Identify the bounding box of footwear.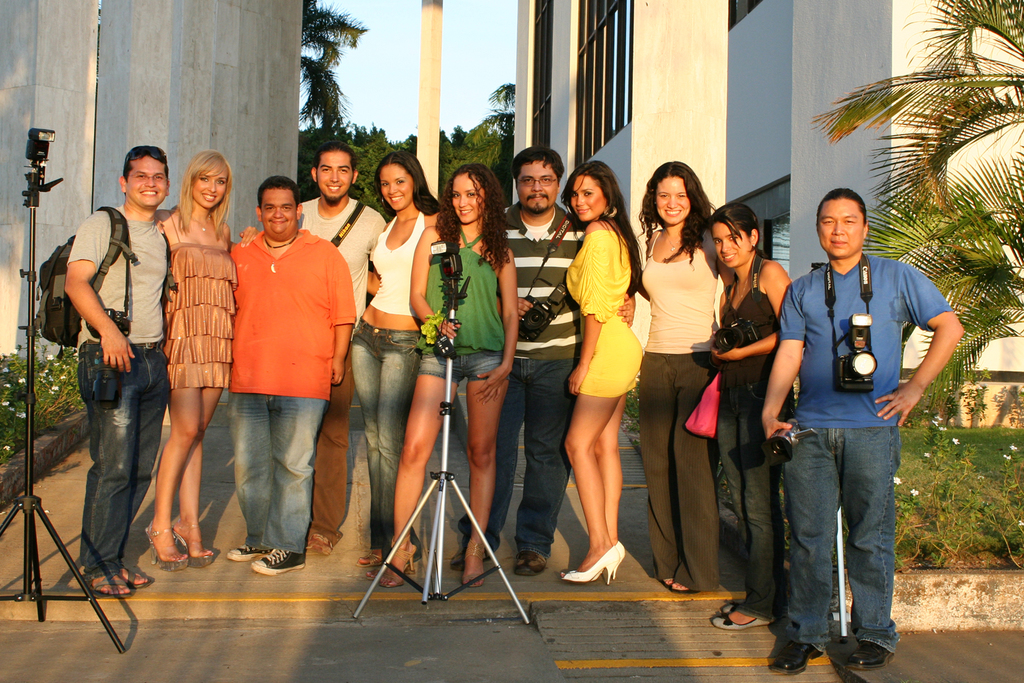
(x1=115, y1=568, x2=150, y2=596).
